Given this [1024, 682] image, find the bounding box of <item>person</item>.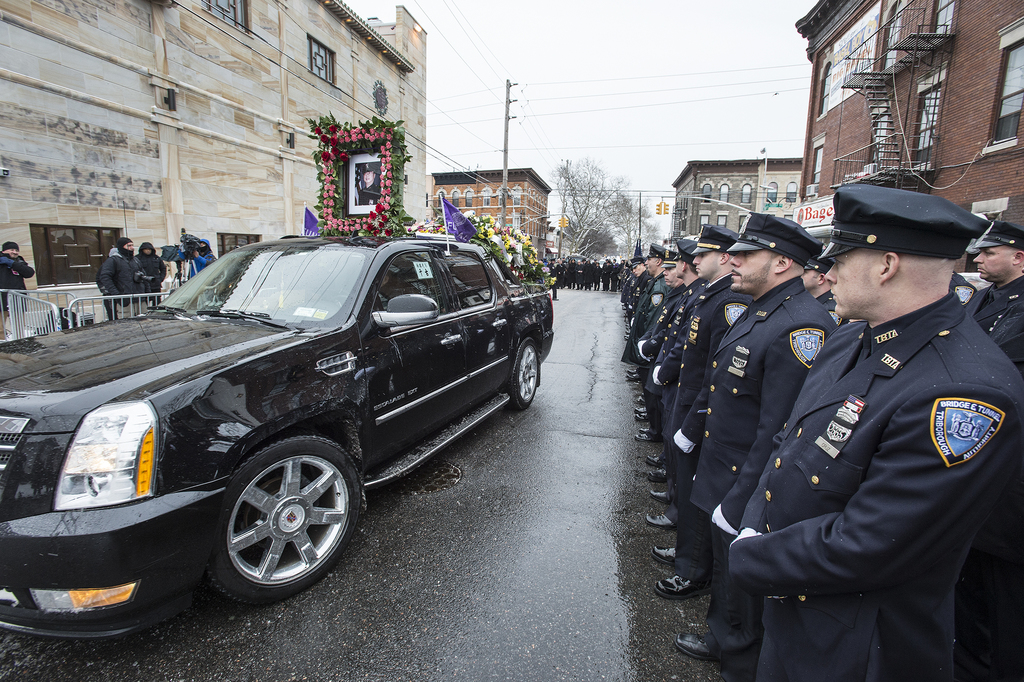
detection(0, 240, 34, 327).
